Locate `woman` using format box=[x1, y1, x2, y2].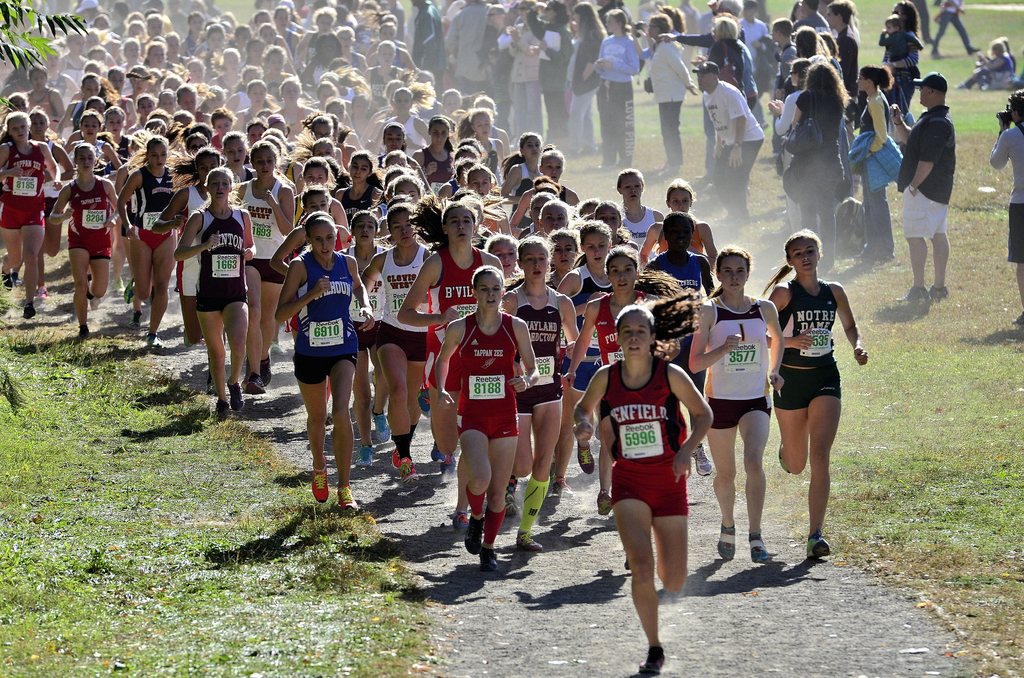
box=[361, 200, 436, 480].
